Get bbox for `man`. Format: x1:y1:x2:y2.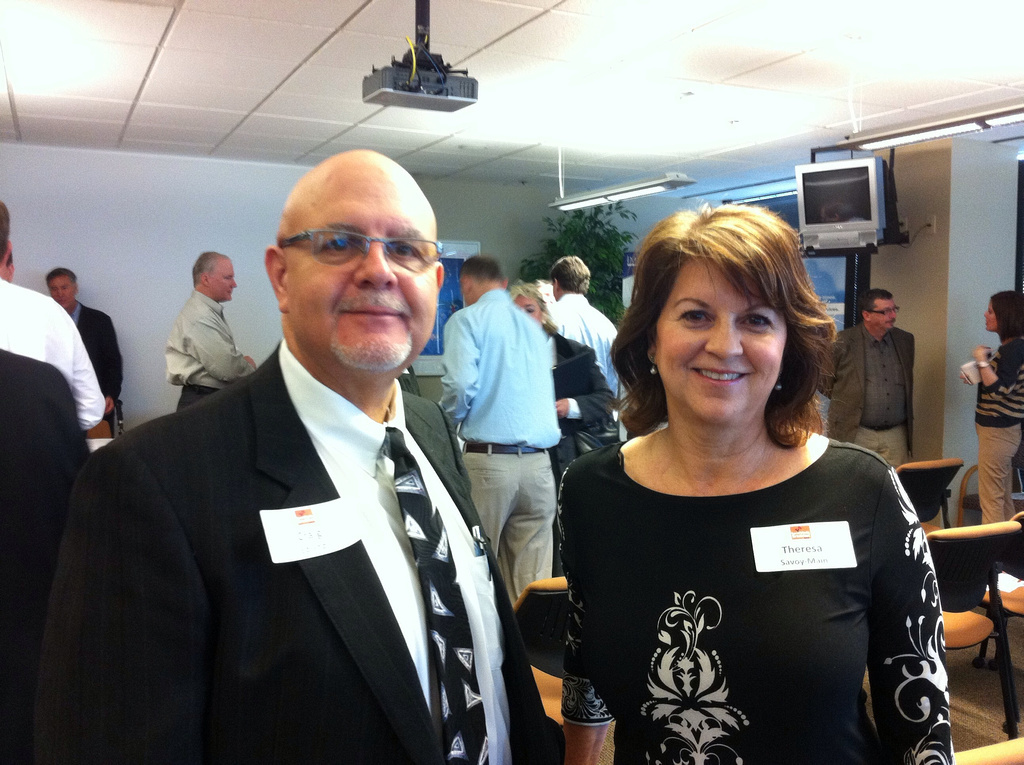
822:295:922:460.
